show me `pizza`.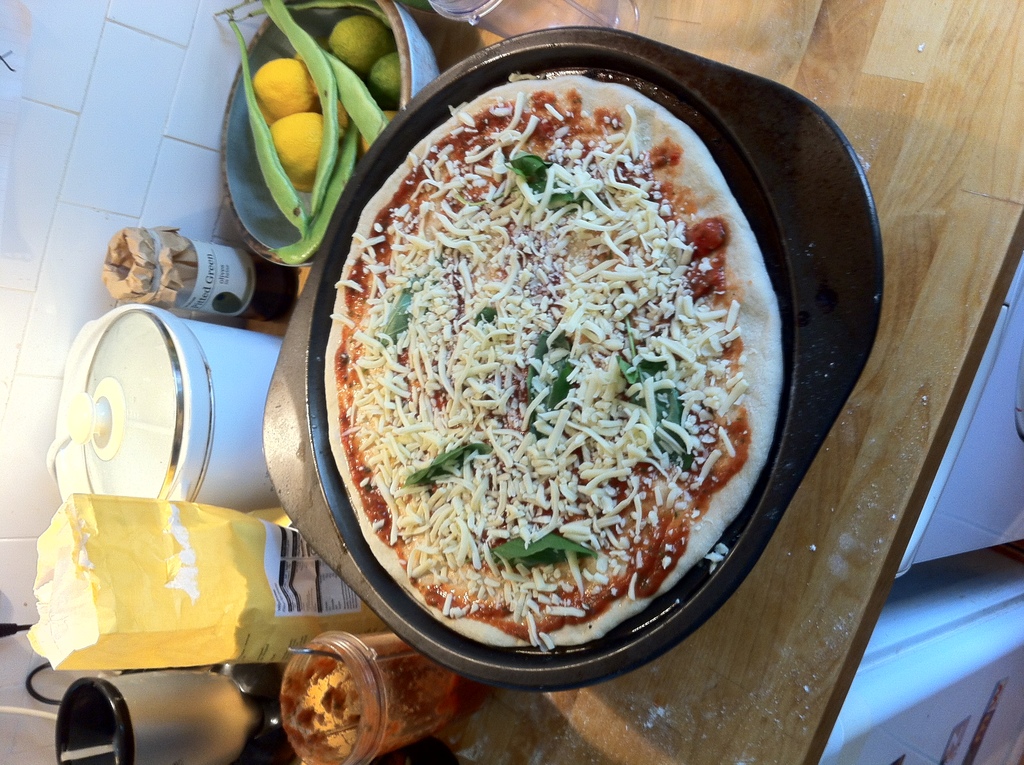
`pizza` is here: locate(299, 86, 767, 709).
